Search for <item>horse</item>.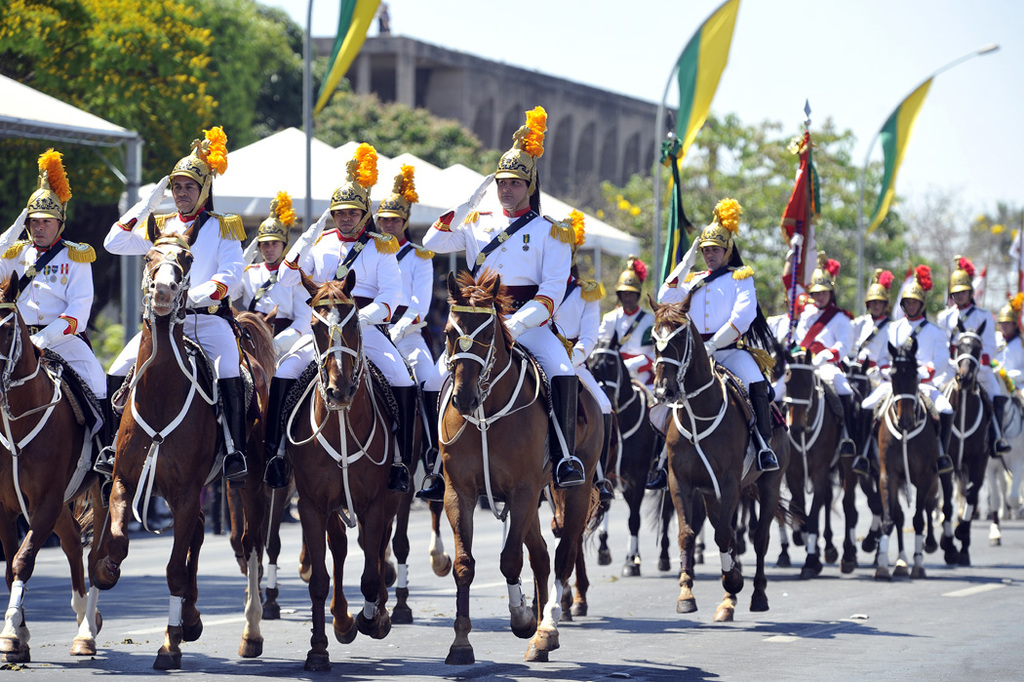
Found at left=586, top=334, right=689, bottom=579.
